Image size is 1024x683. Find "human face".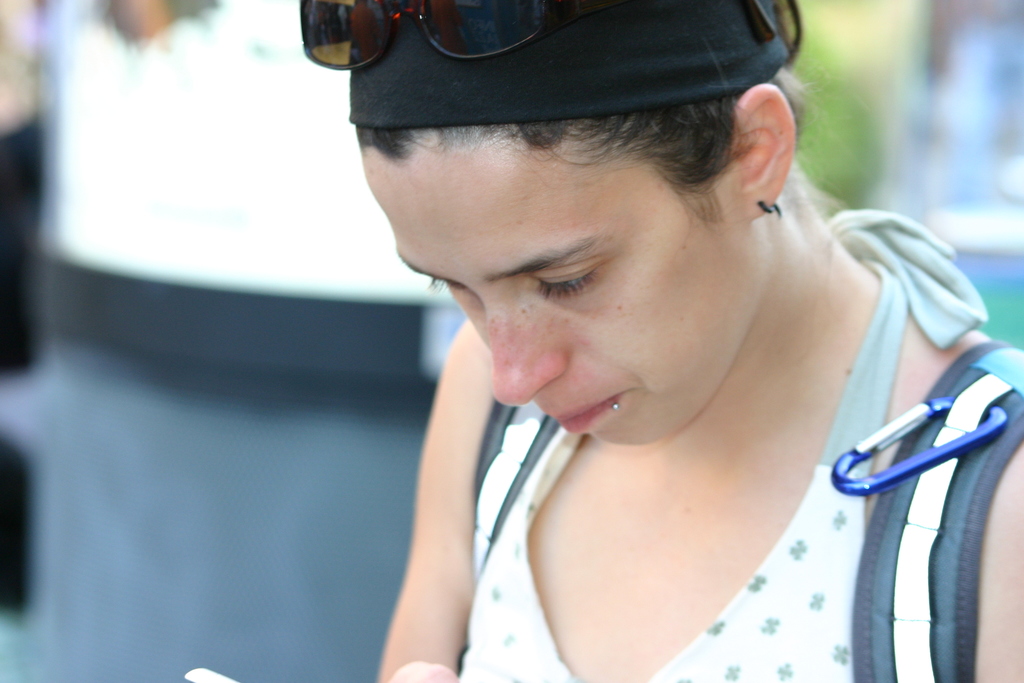
<box>359,140,754,445</box>.
